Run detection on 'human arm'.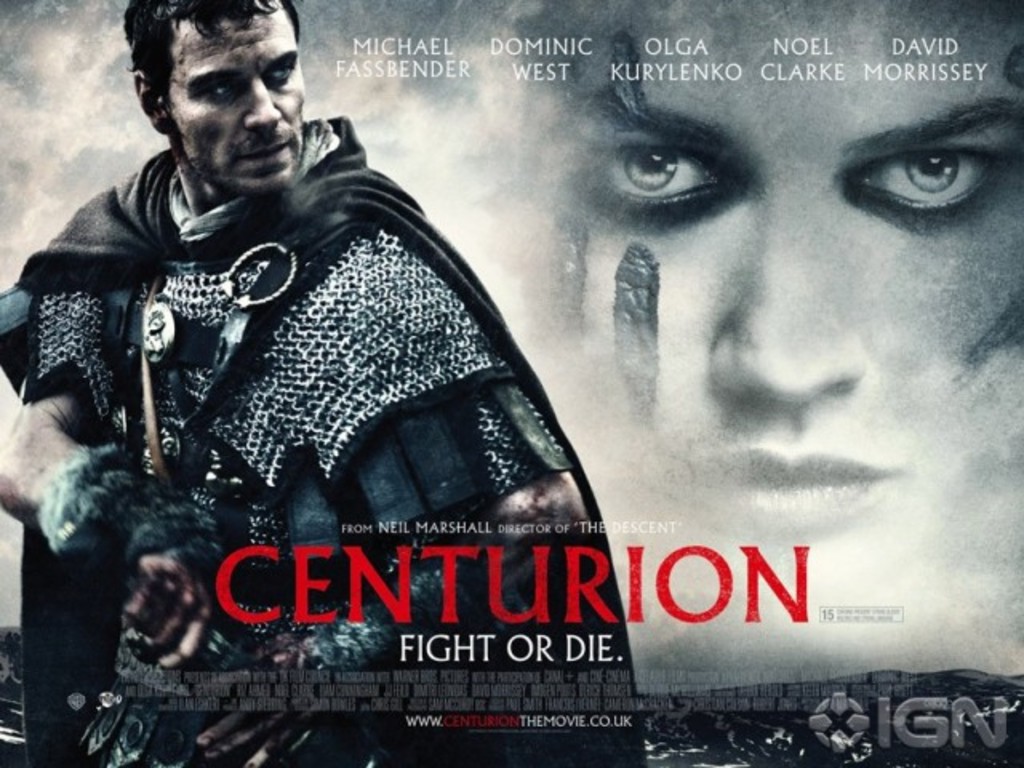
Result: x1=0 y1=357 x2=221 y2=672.
